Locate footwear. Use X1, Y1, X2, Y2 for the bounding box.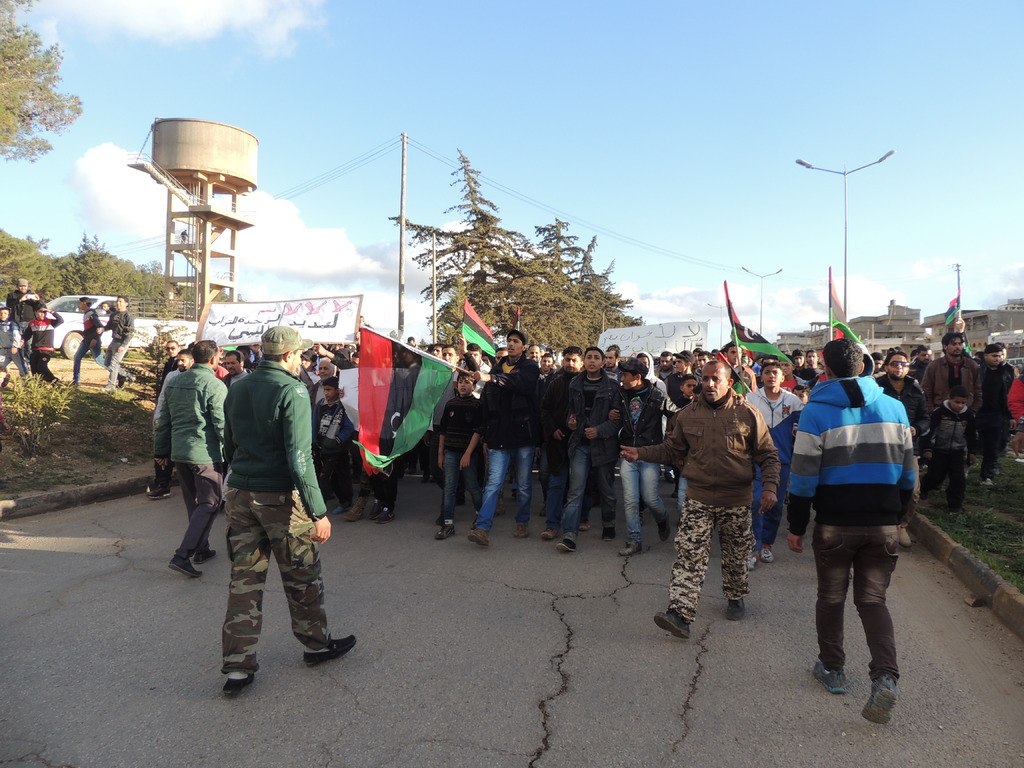
812, 662, 849, 697.
